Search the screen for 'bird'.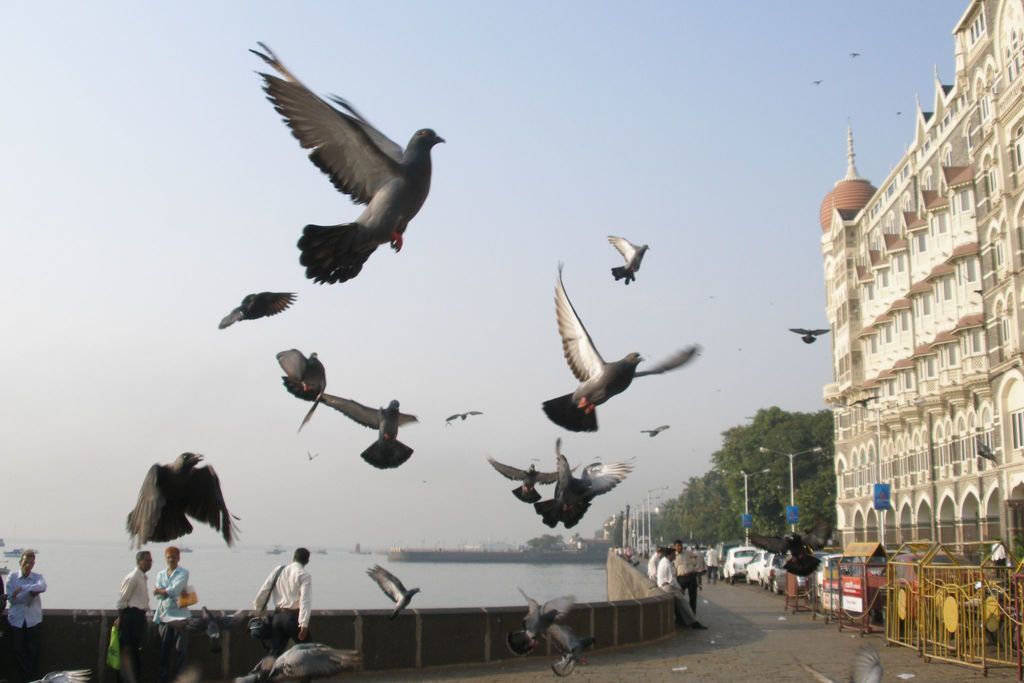
Found at locate(529, 440, 637, 532).
